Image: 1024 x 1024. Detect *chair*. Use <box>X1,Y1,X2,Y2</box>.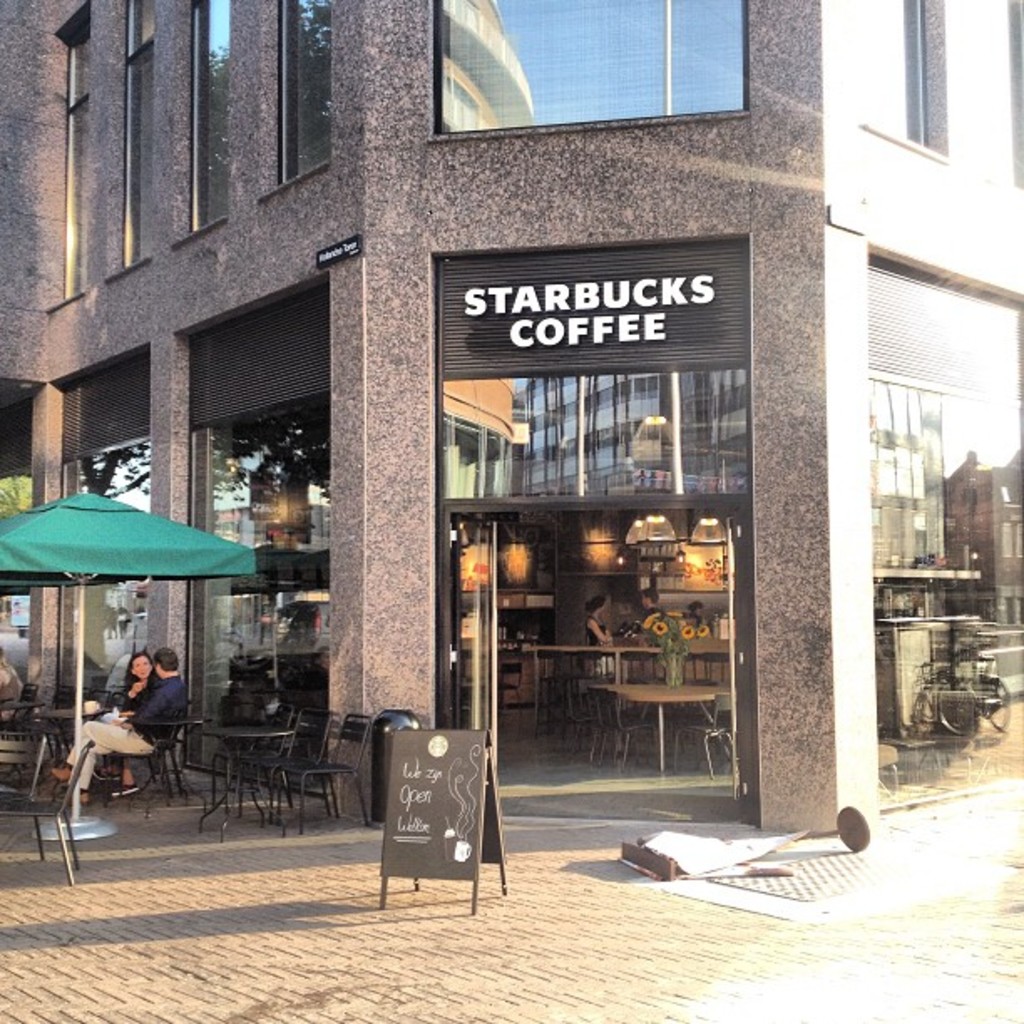
<box>35,679,104,781</box>.
